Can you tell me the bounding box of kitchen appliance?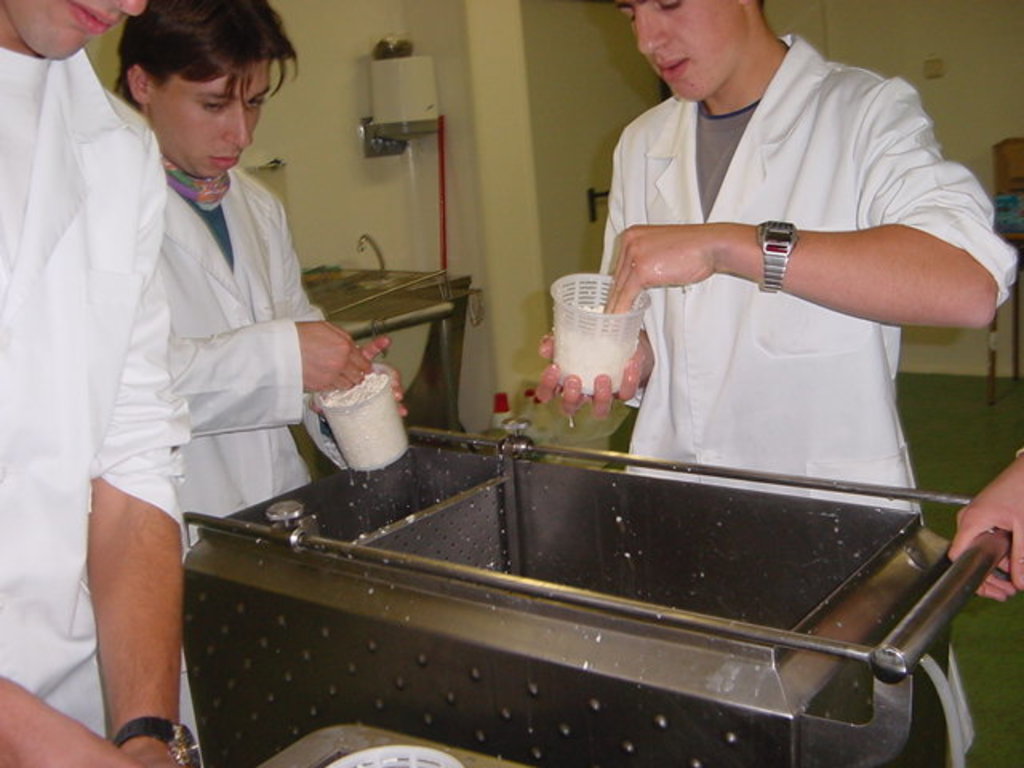
<box>371,53,445,142</box>.
